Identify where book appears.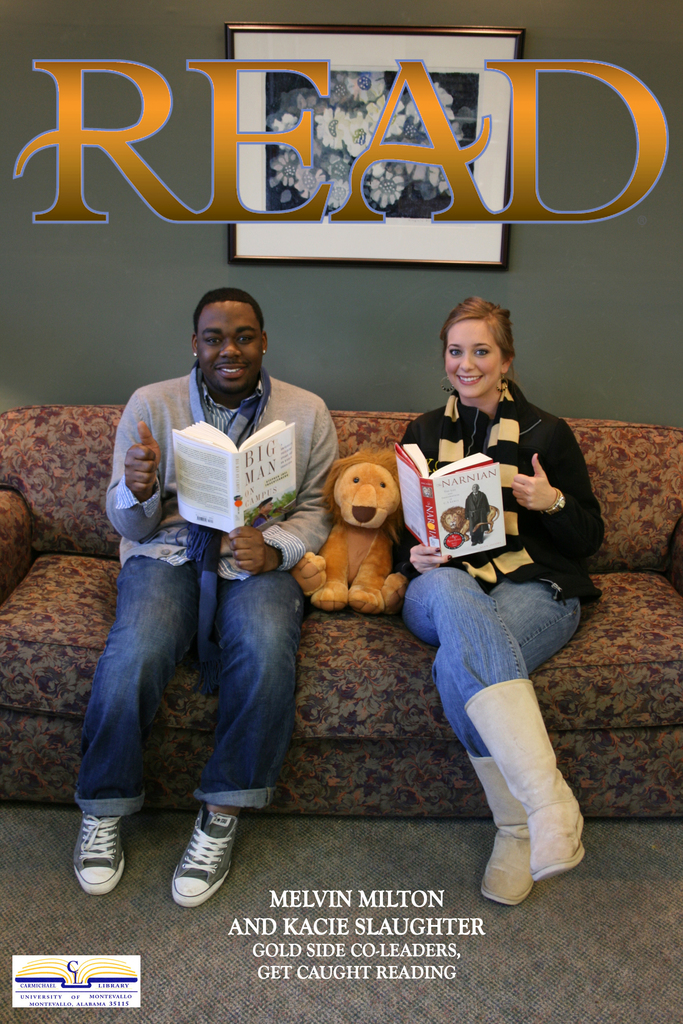
Appears at [395, 445, 509, 567].
